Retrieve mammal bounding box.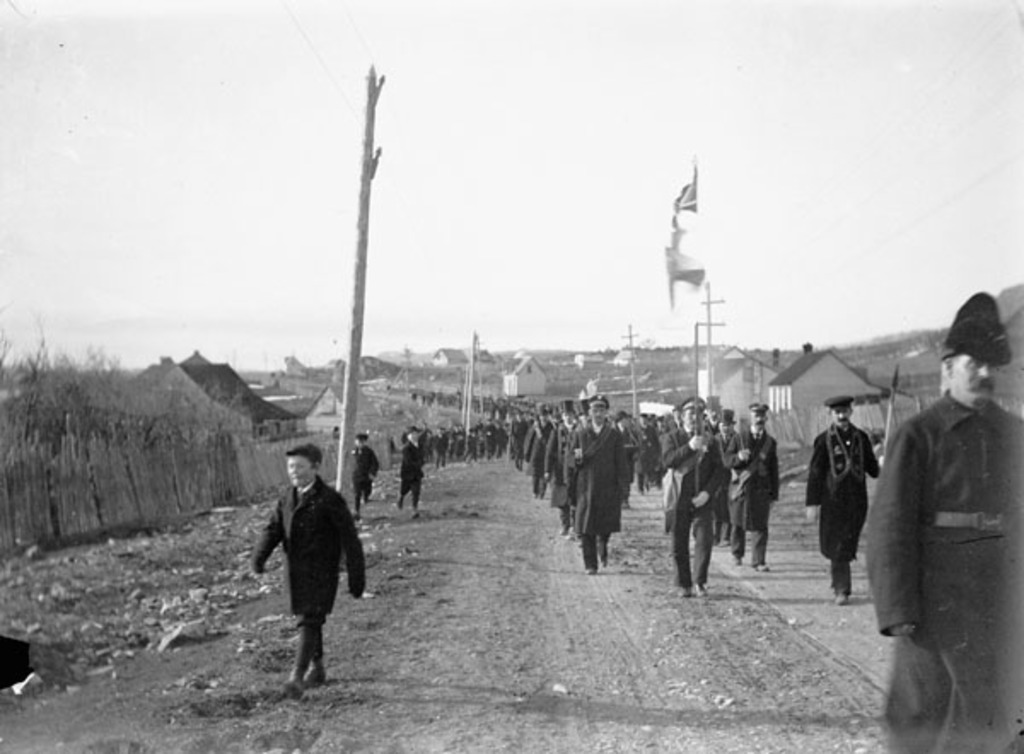
Bounding box: BBox(399, 425, 423, 517).
